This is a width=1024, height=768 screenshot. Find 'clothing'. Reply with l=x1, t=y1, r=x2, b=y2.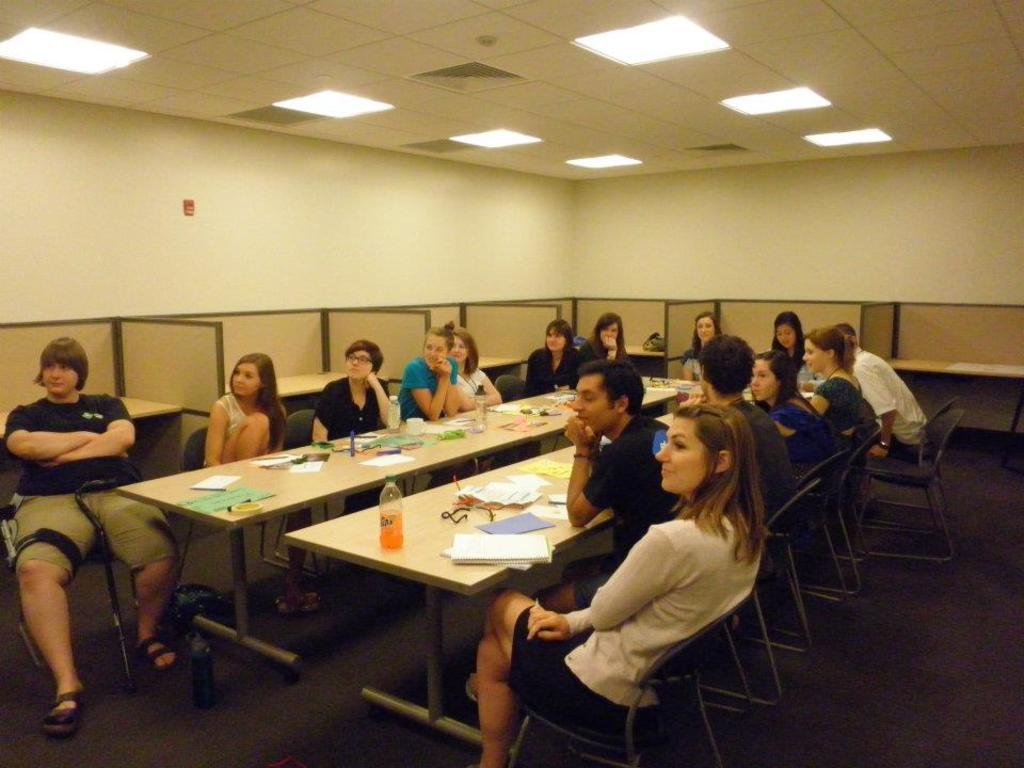
l=524, t=342, r=587, b=397.
